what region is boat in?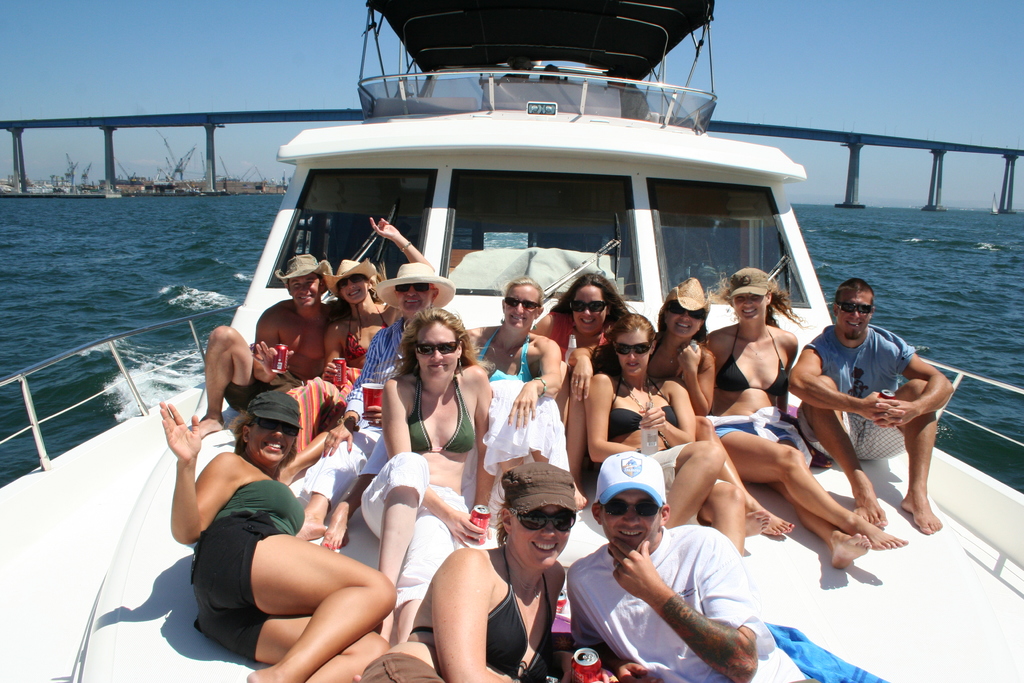
[left=0, top=0, right=1023, bottom=682].
